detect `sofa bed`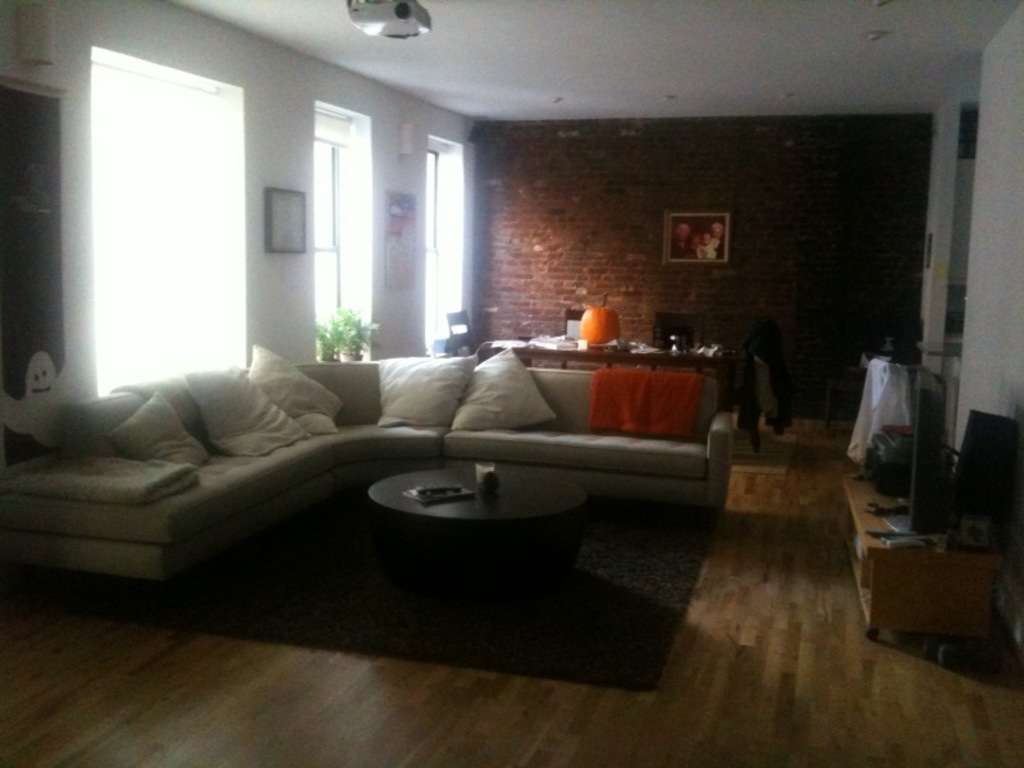
x1=0 y1=346 x2=737 y2=580
